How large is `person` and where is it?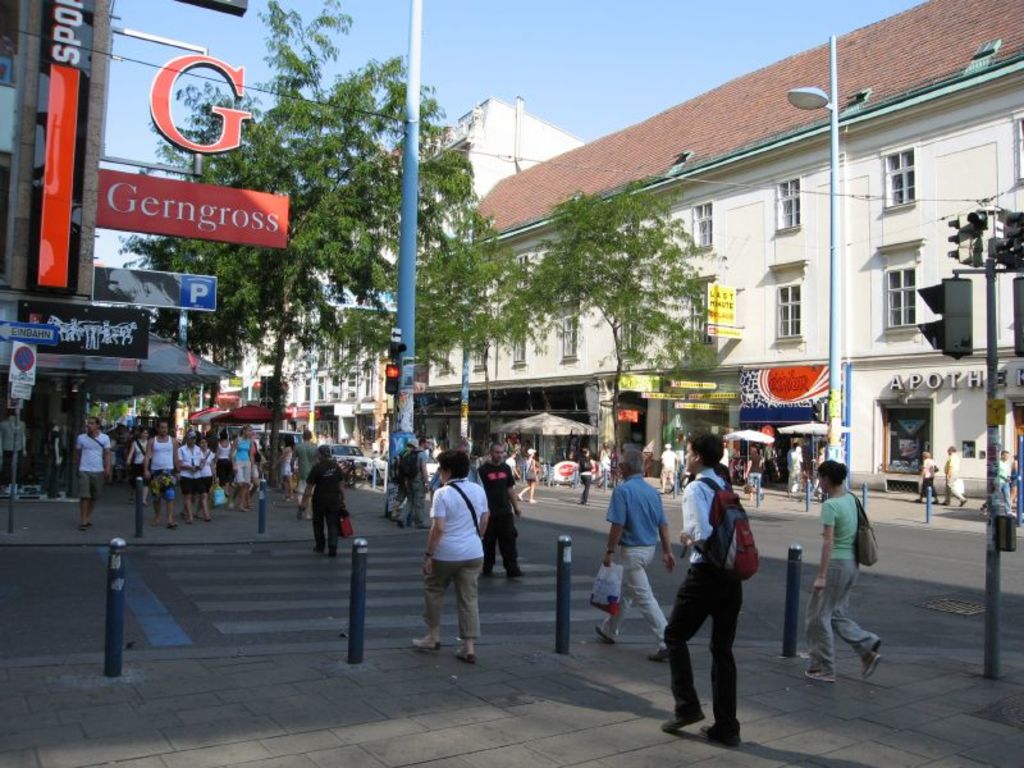
Bounding box: 133 436 147 503.
